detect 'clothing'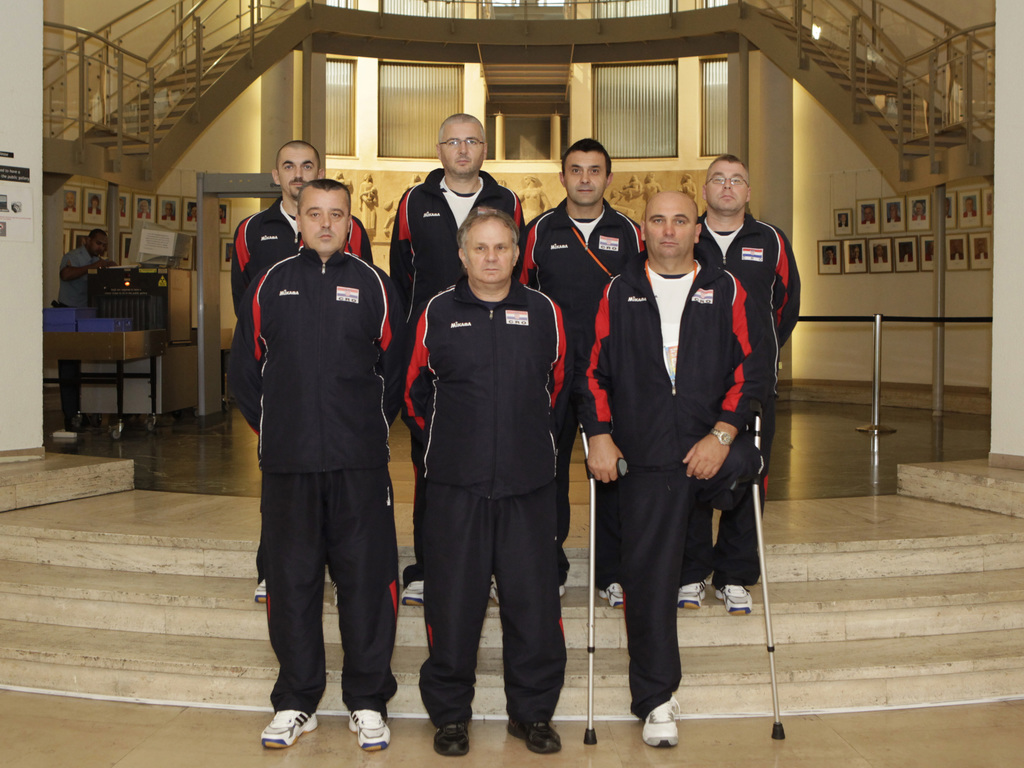
select_region(217, 217, 226, 224)
